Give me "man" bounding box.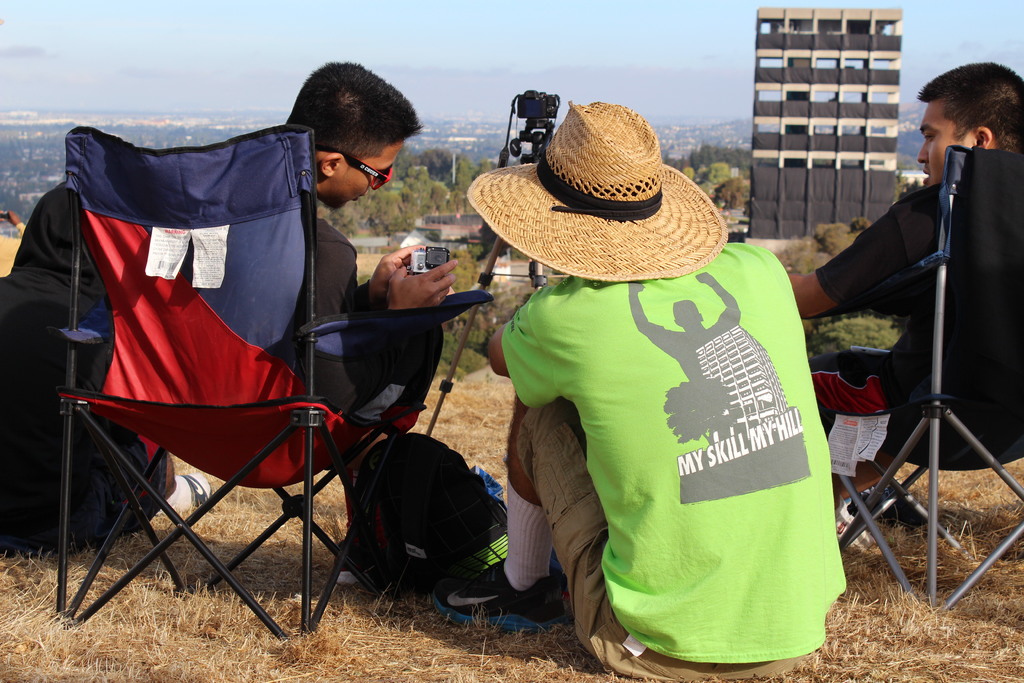
628:272:741:383.
